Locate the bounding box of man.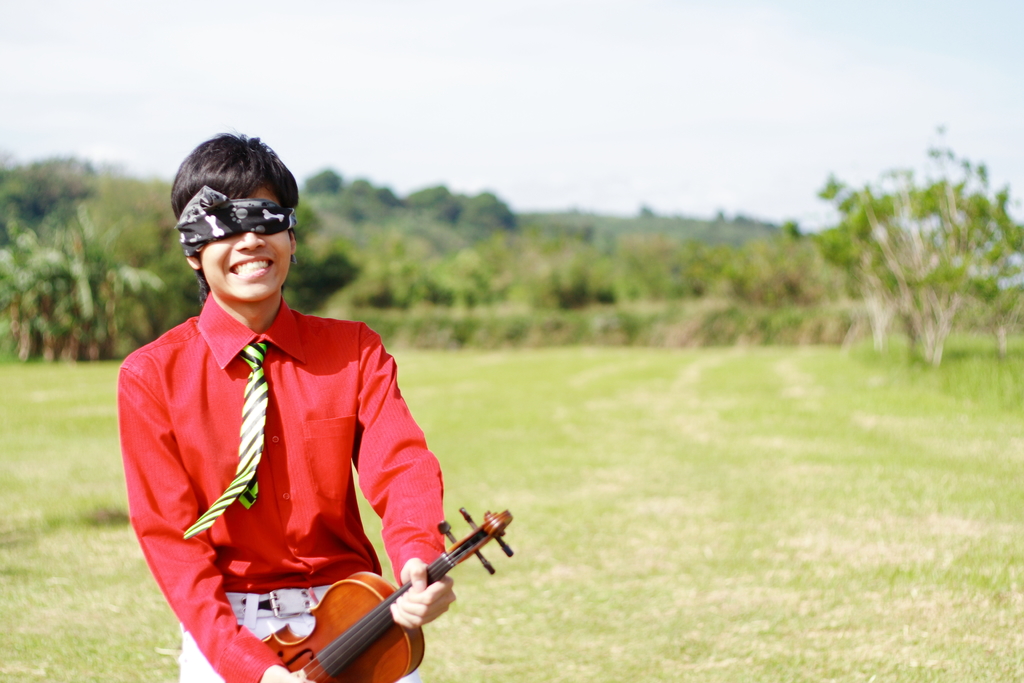
Bounding box: <bbox>110, 141, 454, 682</bbox>.
